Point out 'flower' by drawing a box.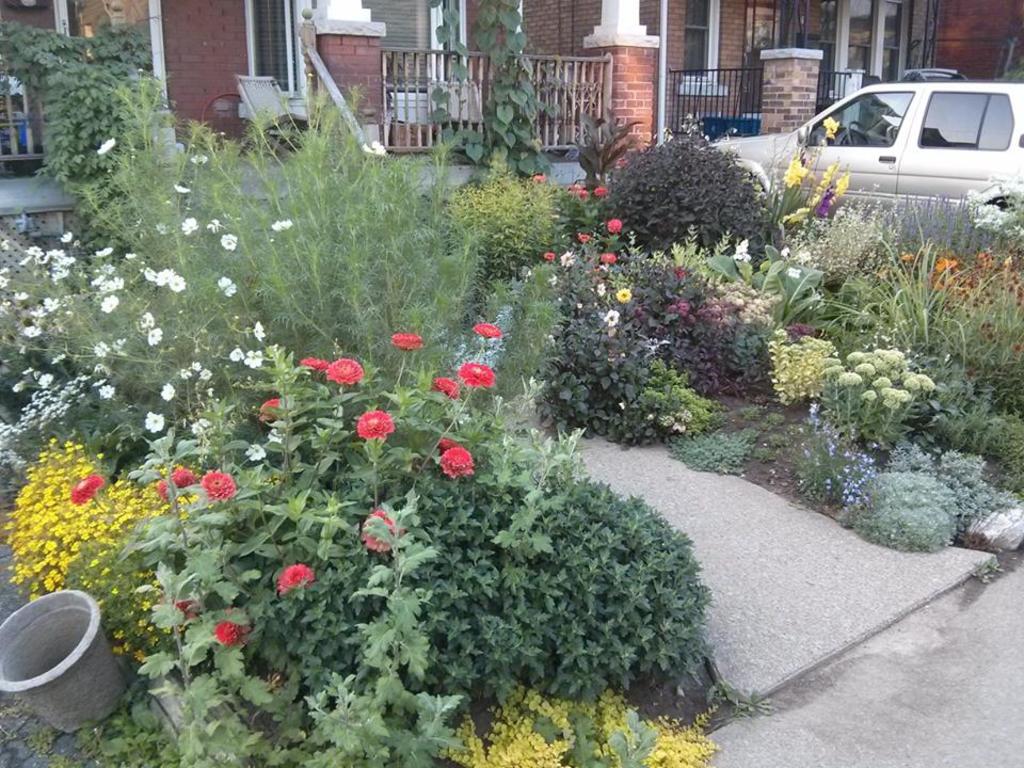
<bbox>604, 307, 623, 327</bbox>.
